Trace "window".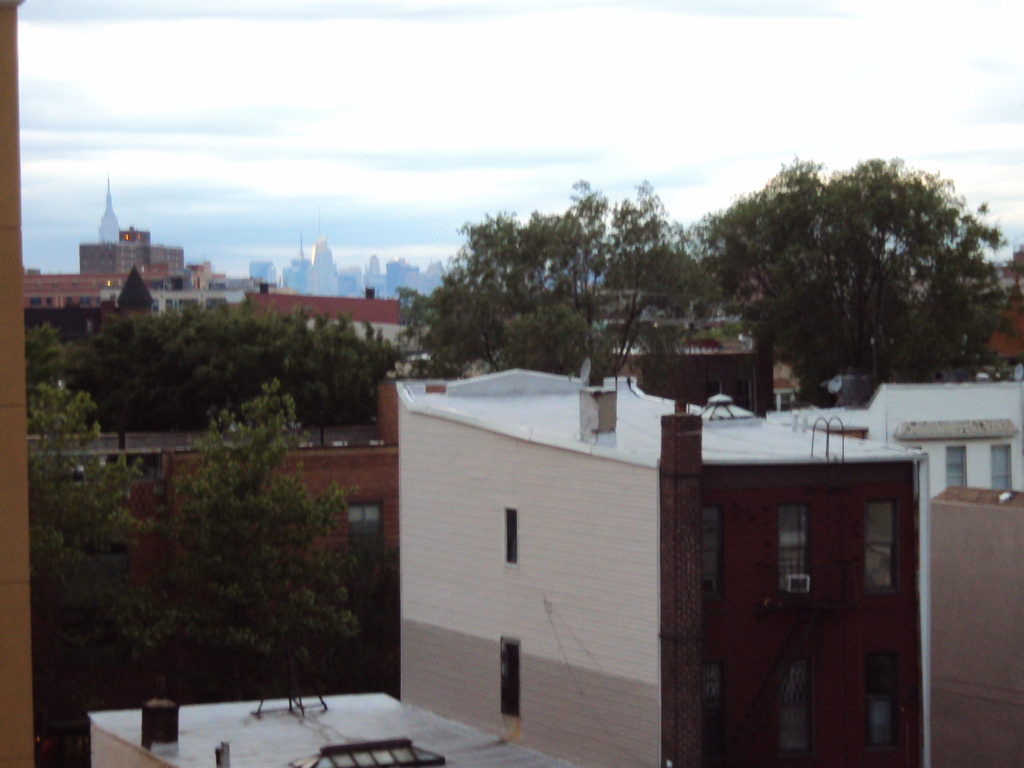
Traced to 867 505 891 589.
